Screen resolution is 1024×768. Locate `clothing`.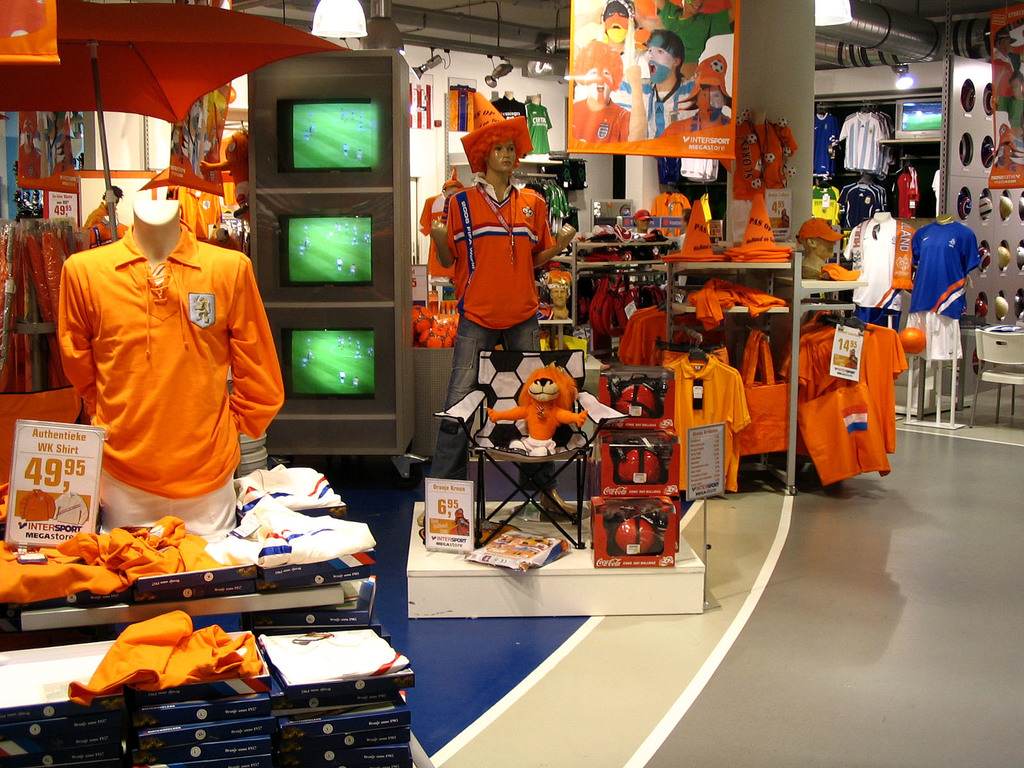
Rect(801, 223, 848, 240).
